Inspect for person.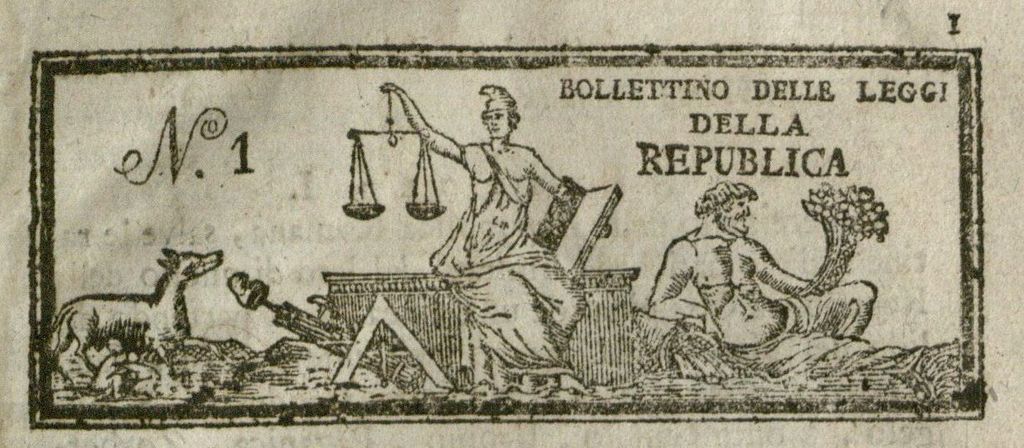
Inspection: locate(377, 78, 617, 402).
